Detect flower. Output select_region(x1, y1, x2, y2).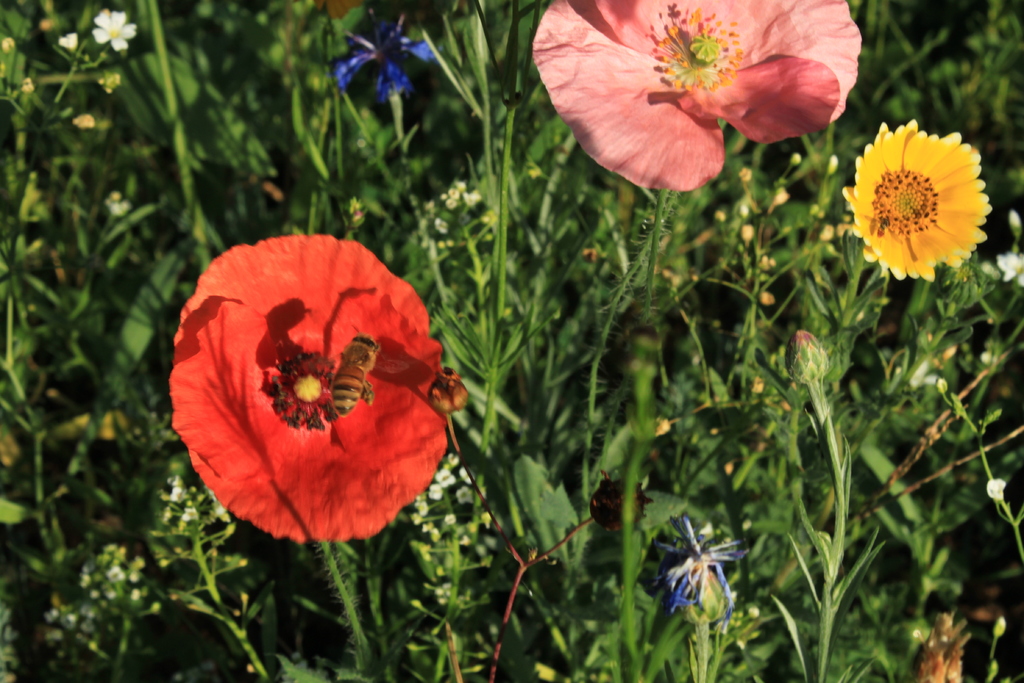
select_region(527, 0, 863, 189).
